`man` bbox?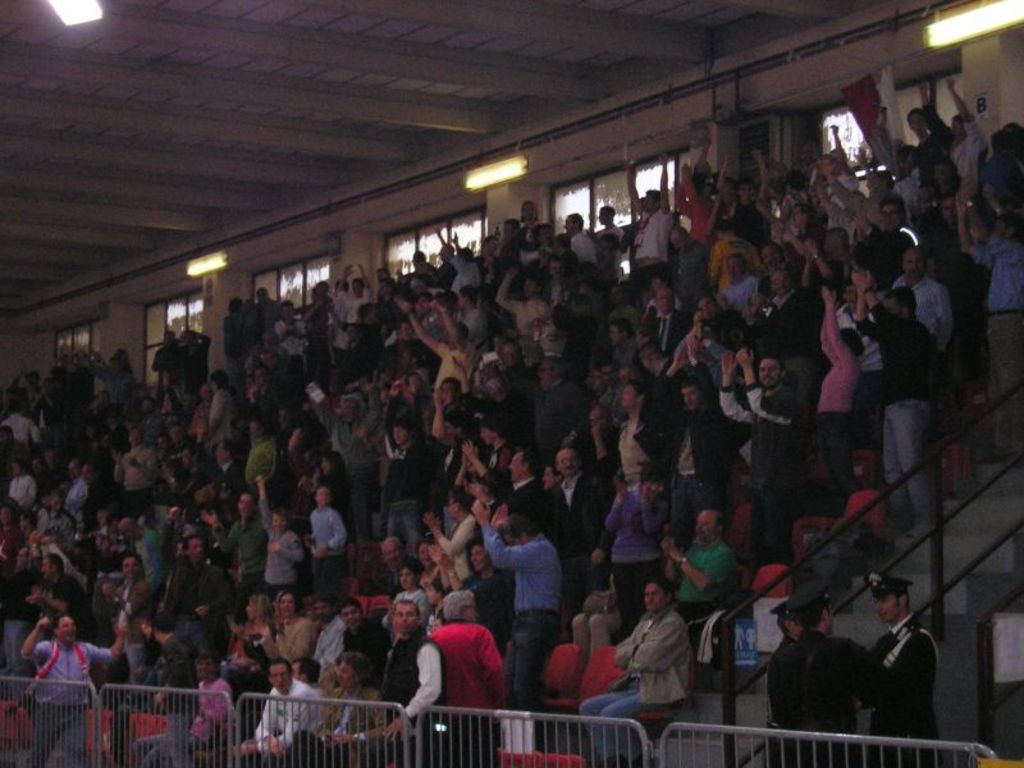
<bbox>168, 532, 233, 680</bbox>
